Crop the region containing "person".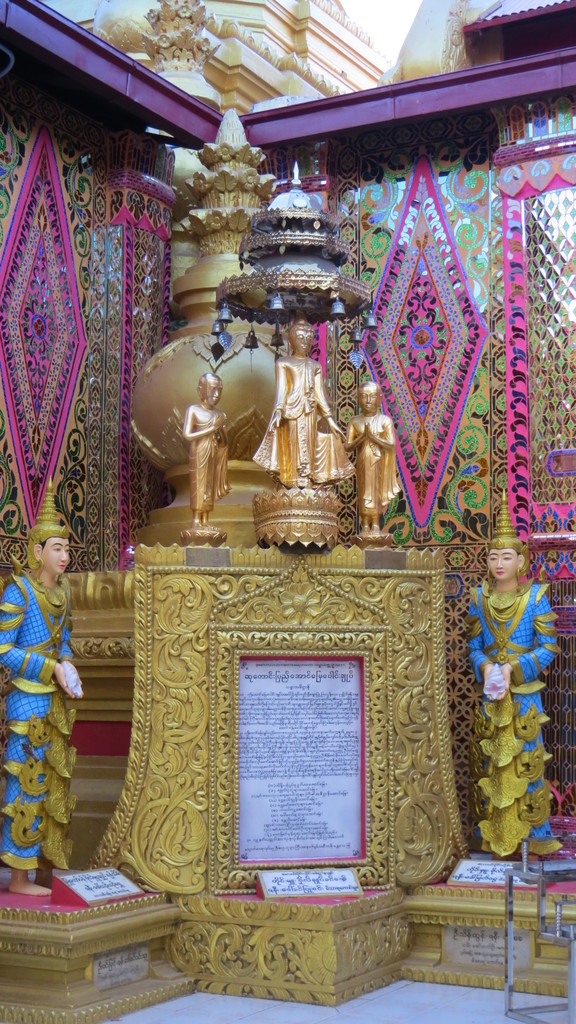
Crop region: 253 314 358 488.
